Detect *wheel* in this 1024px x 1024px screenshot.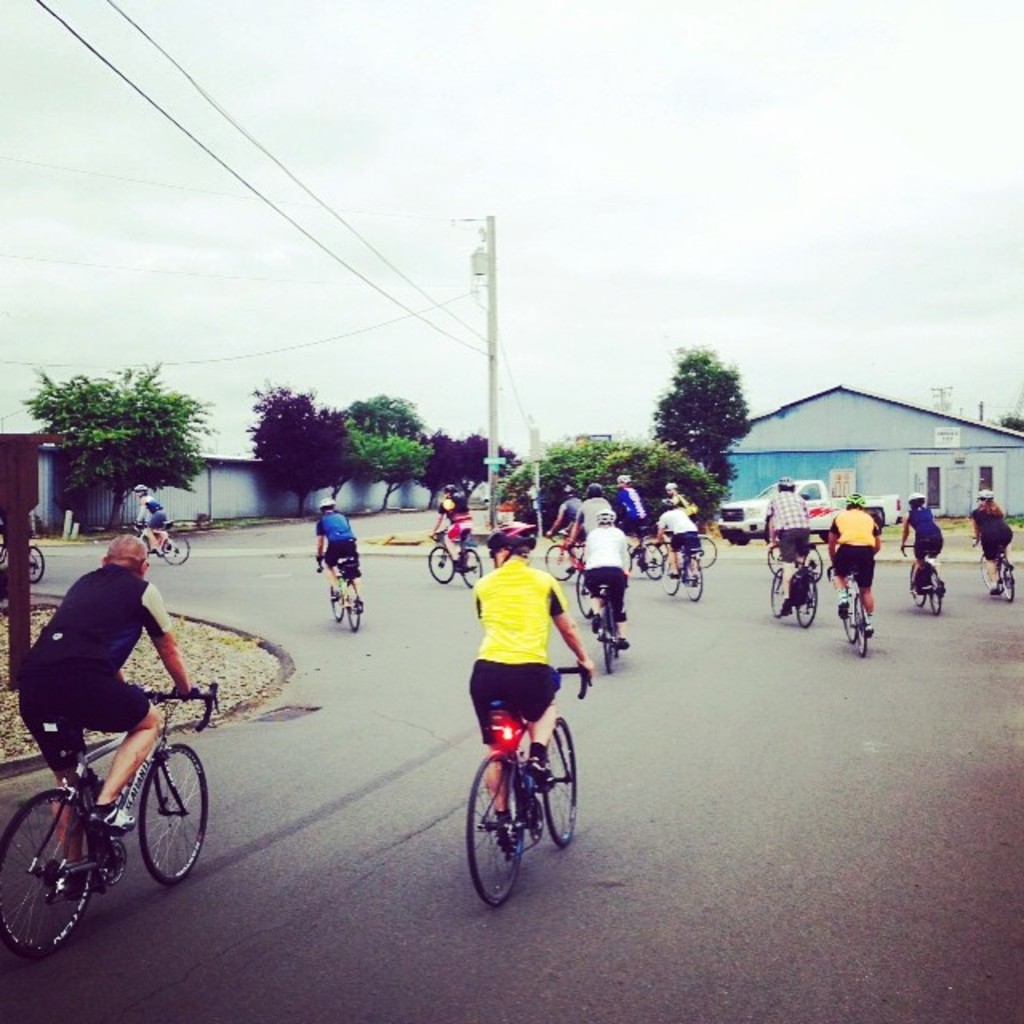
Detection: bbox=(842, 600, 853, 642).
